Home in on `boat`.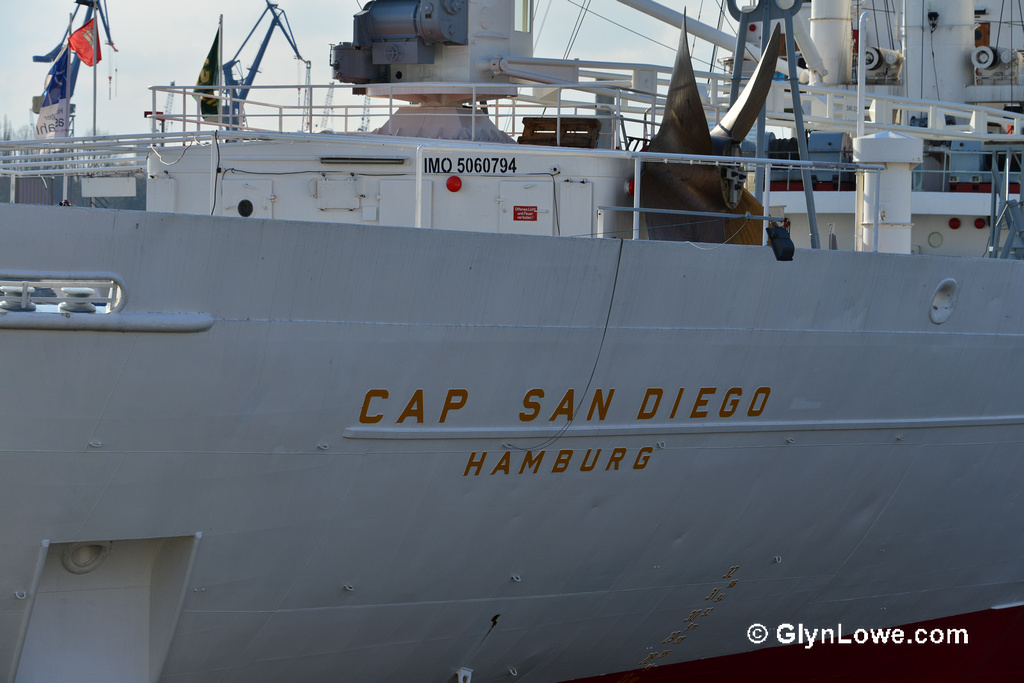
Homed in at [left=35, top=0, right=1004, bottom=651].
